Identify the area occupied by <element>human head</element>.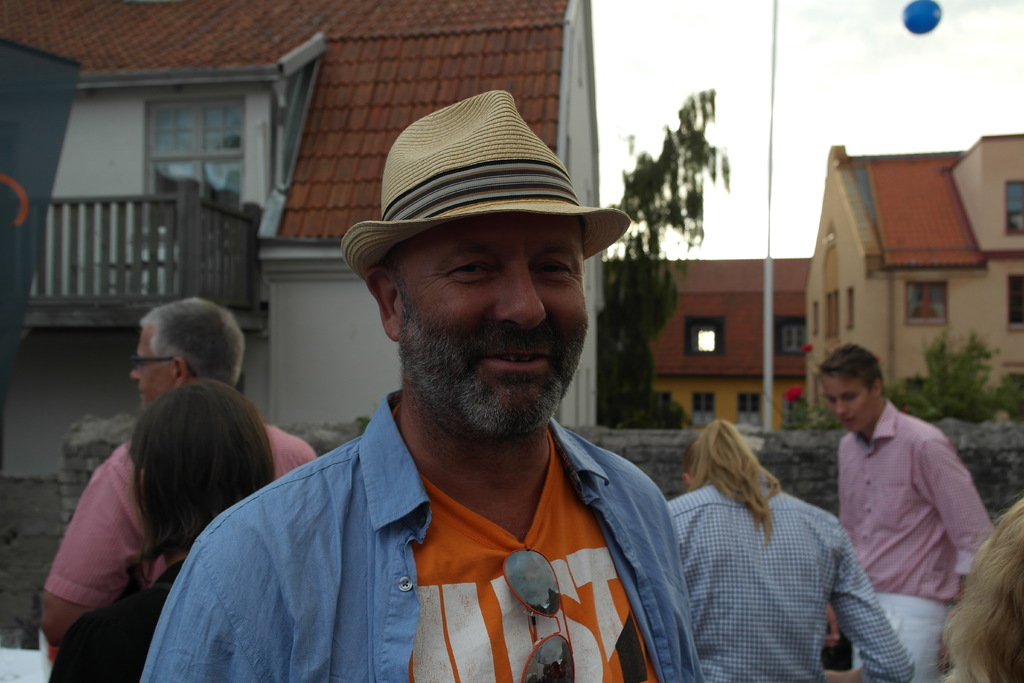
Area: box=[105, 381, 281, 548].
